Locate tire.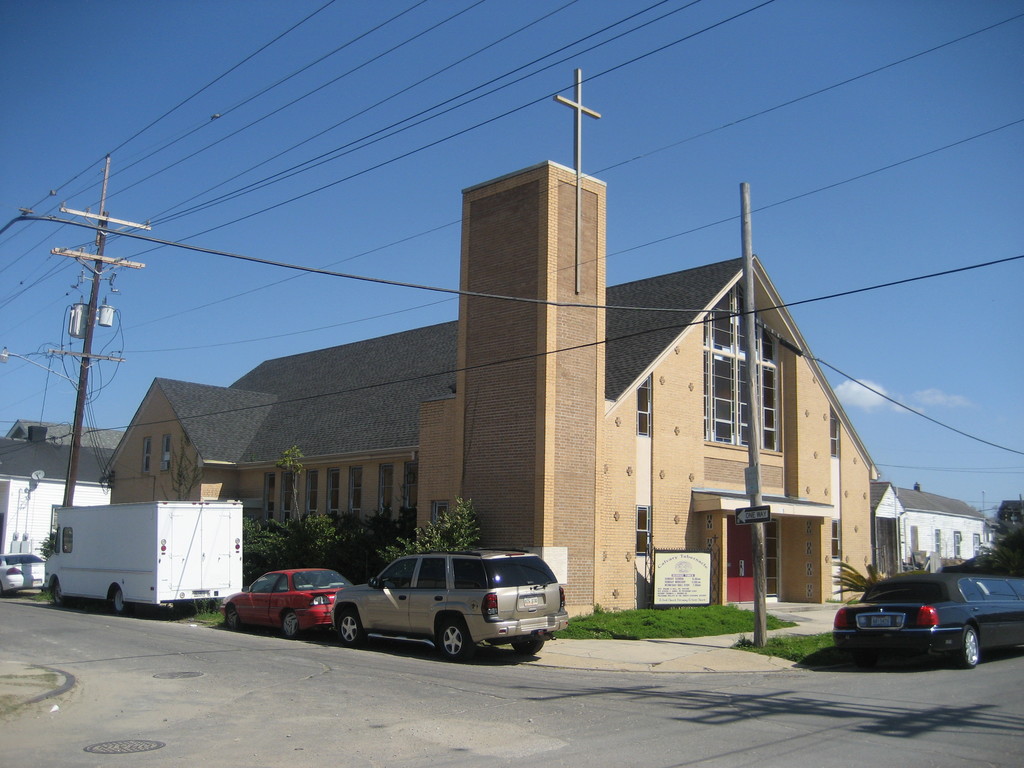
Bounding box: crop(278, 609, 303, 642).
